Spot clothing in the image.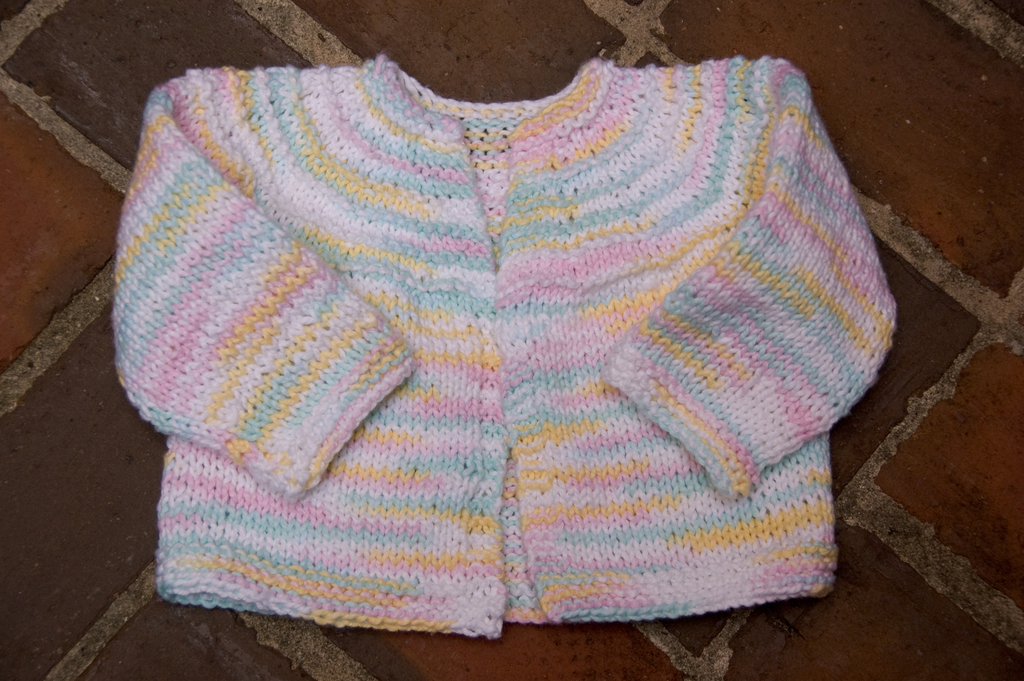
clothing found at [112,50,897,644].
